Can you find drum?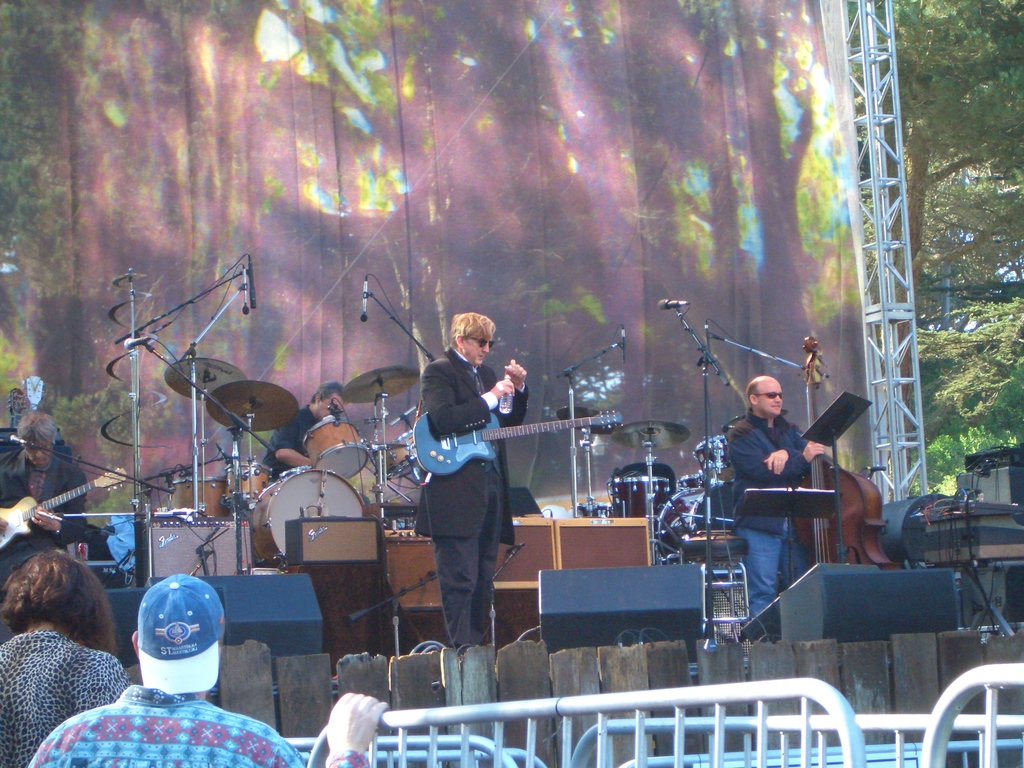
Yes, bounding box: <region>378, 426, 420, 479</region>.
